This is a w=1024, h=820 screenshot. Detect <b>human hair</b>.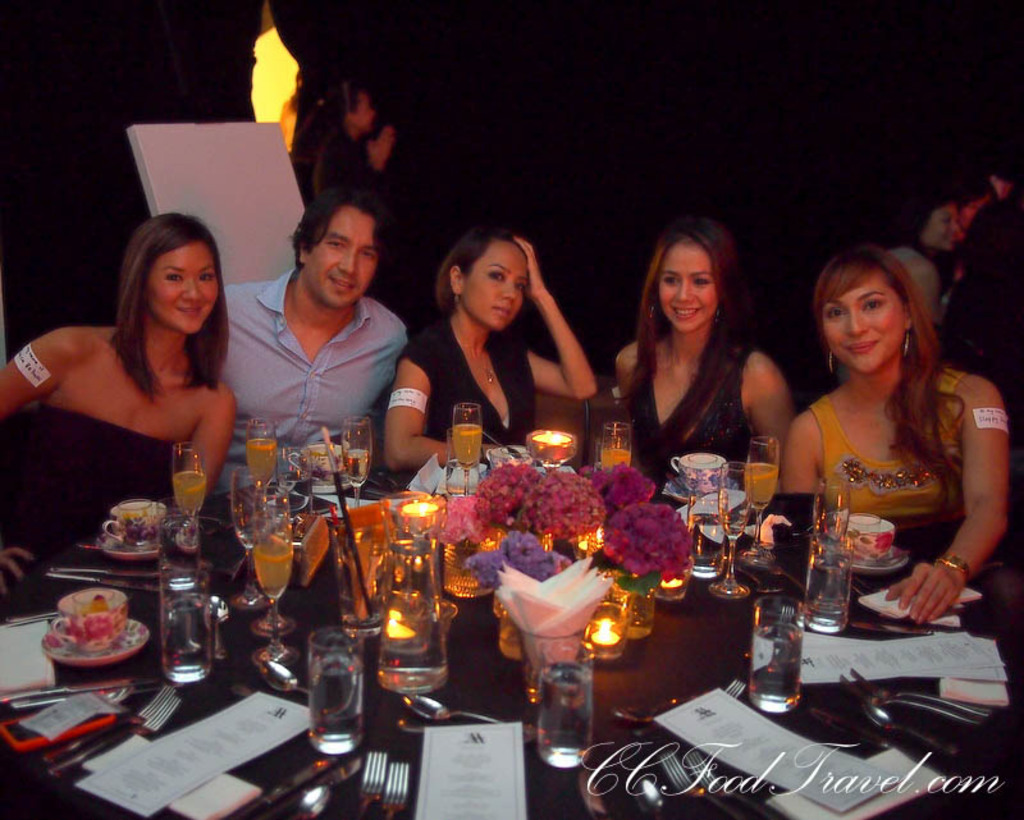
crop(809, 246, 975, 498).
